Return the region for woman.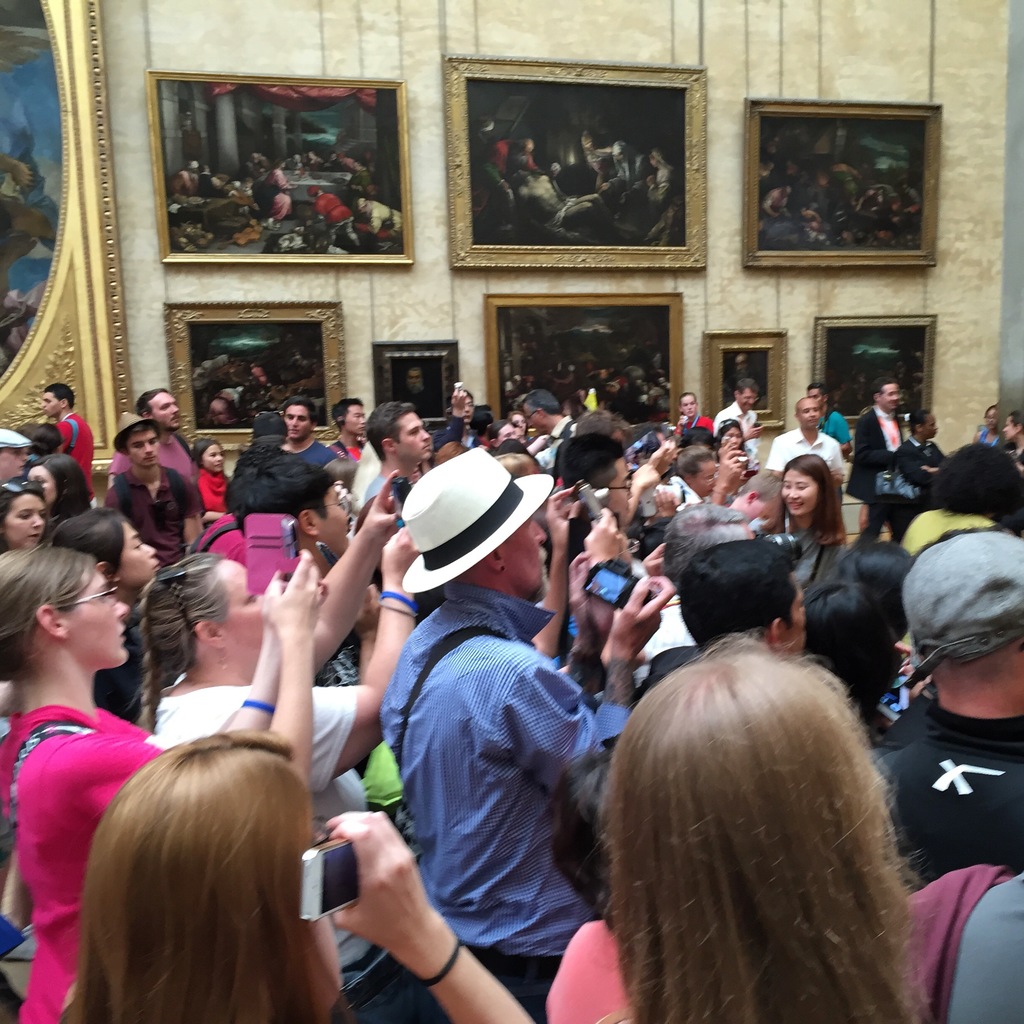
pyautogui.locateOnScreen(717, 419, 744, 447).
